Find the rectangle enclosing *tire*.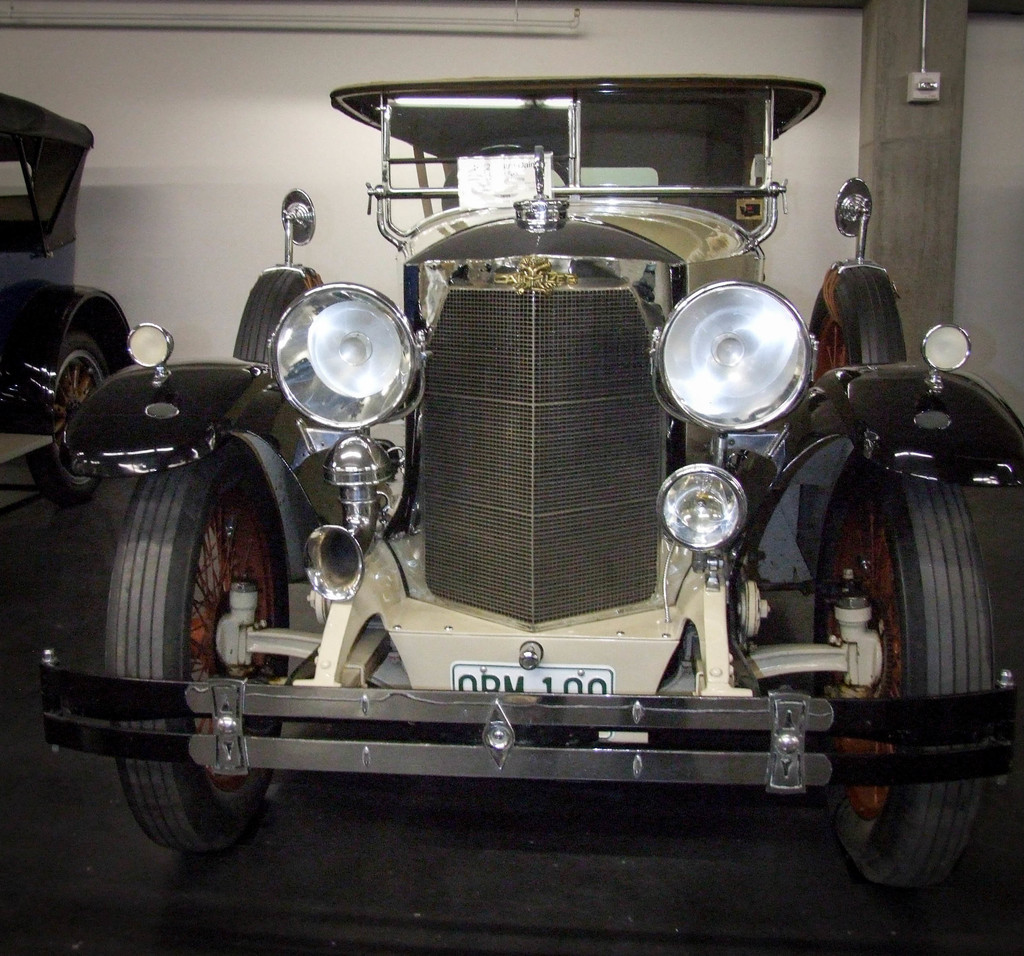
rect(815, 423, 986, 886).
